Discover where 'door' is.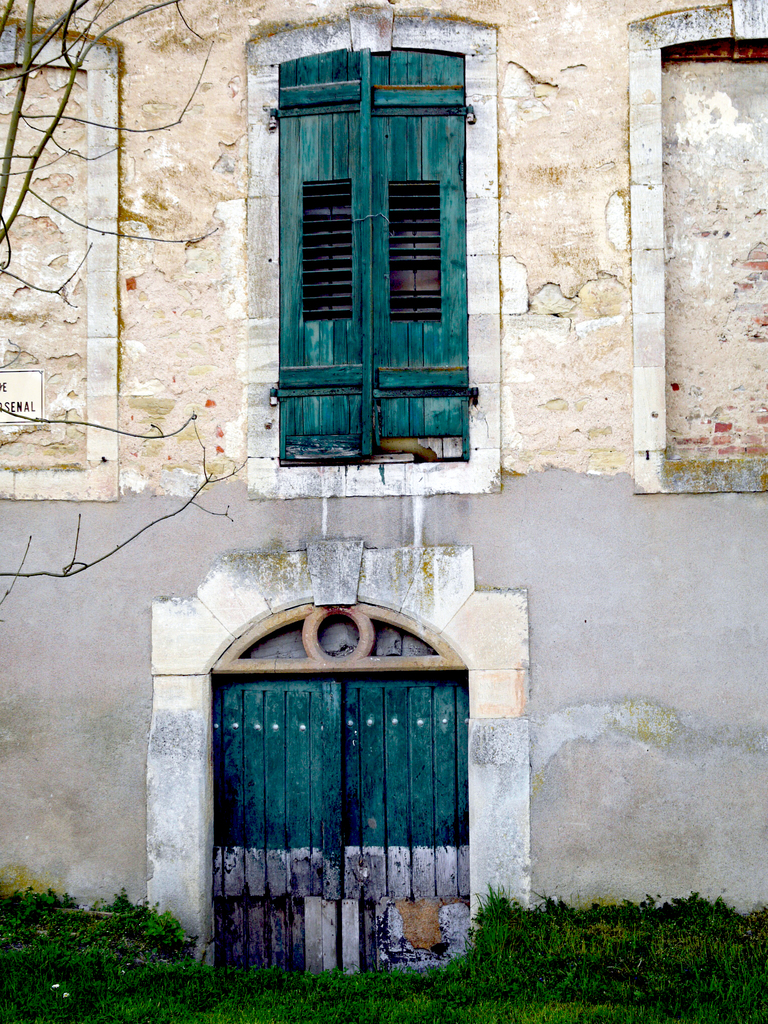
Discovered at [x1=200, y1=618, x2=477, y2=975].
